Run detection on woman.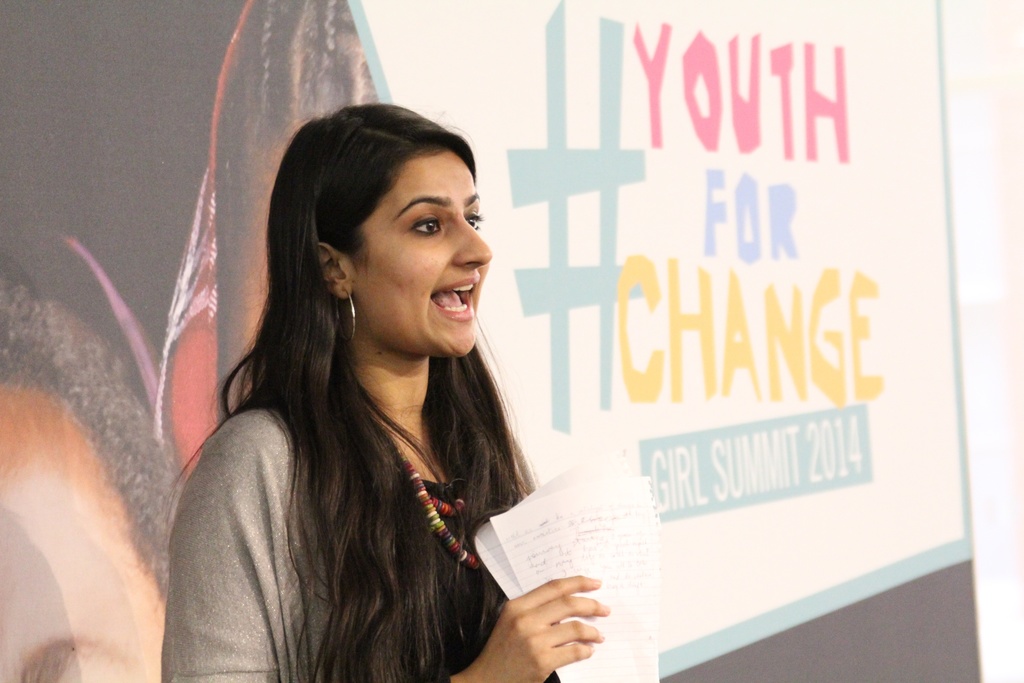
Result: (left=154, top=93, right=582, bottom=682).
